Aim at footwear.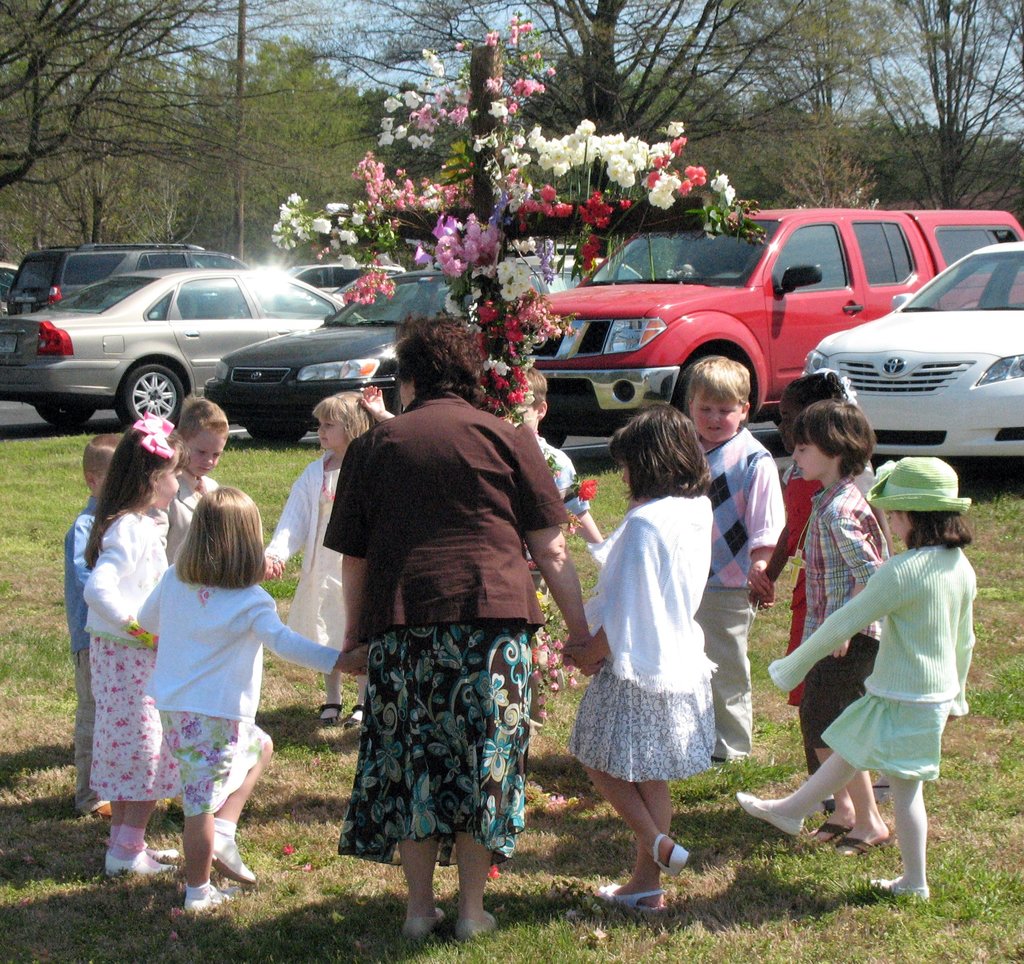
Aimed at (718, 788, 803, 844).
